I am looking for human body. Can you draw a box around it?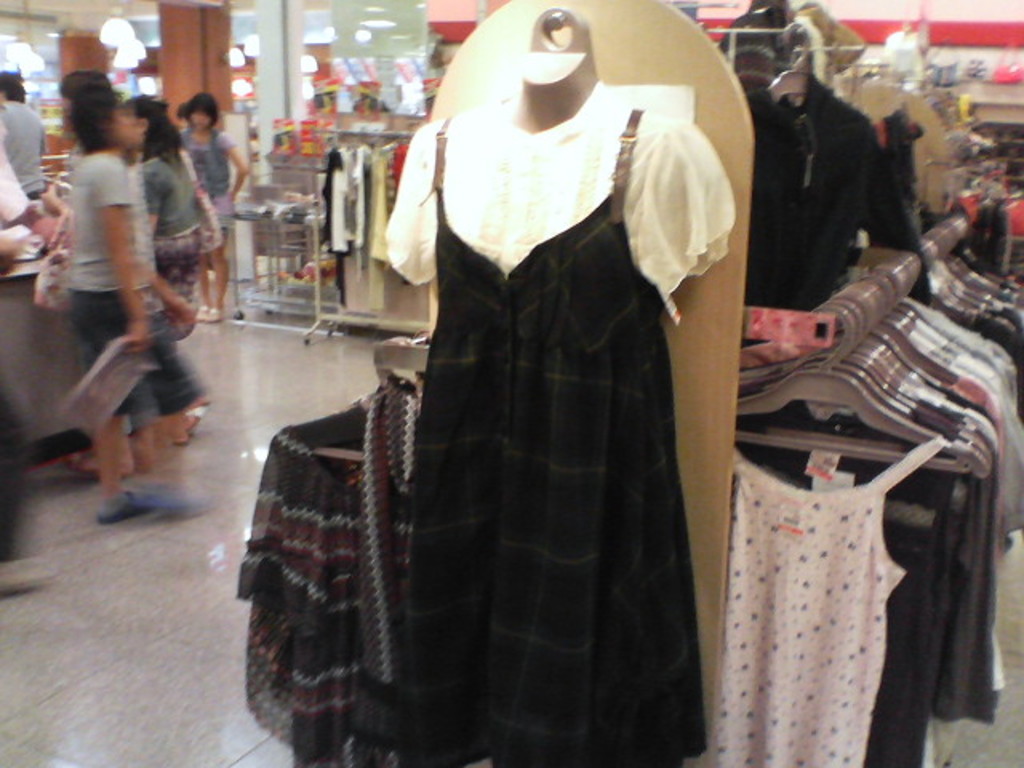
Sure, the bounding box is pyautogui.locateOnScreen(0, 102, 53, 192).
